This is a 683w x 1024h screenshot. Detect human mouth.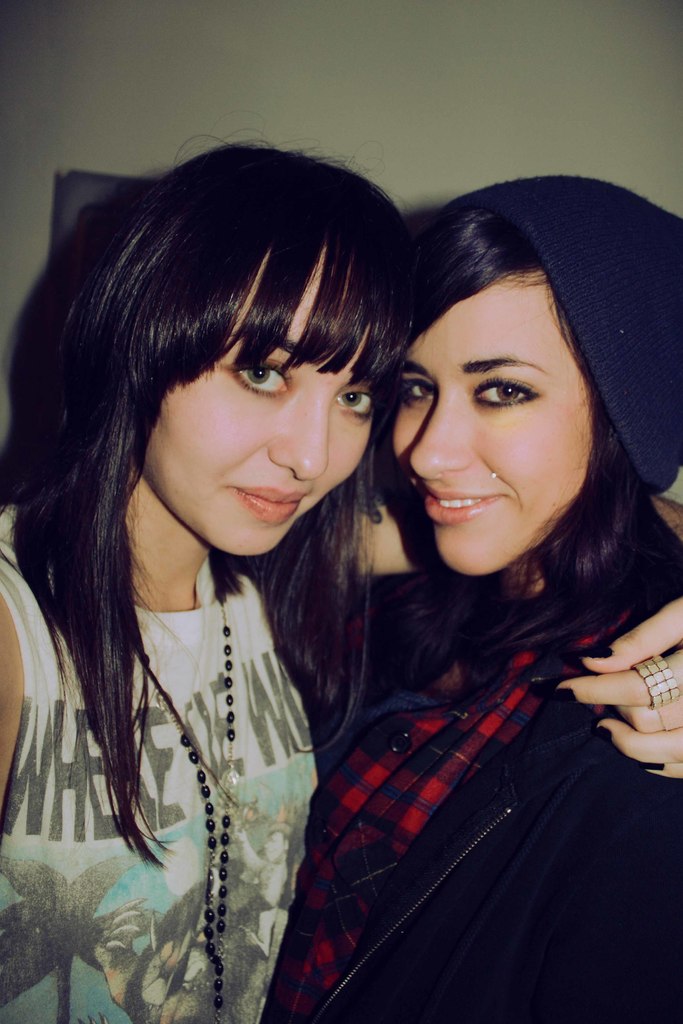
rect(415, 471, 506, 529).
